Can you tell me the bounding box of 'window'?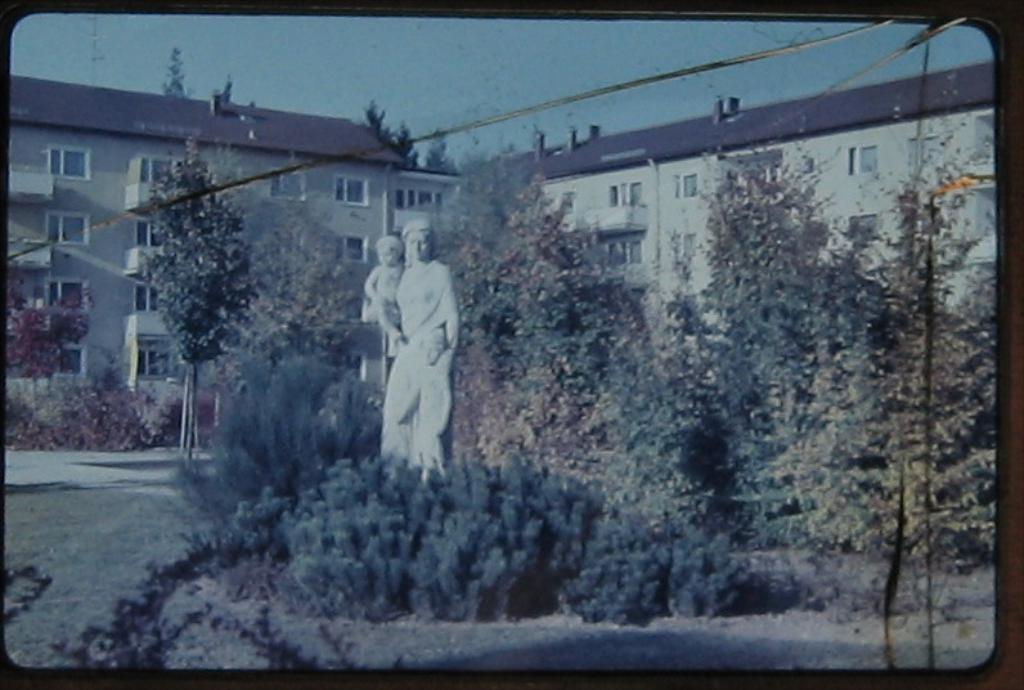
<region>602, 237, 641, 263</region>.
